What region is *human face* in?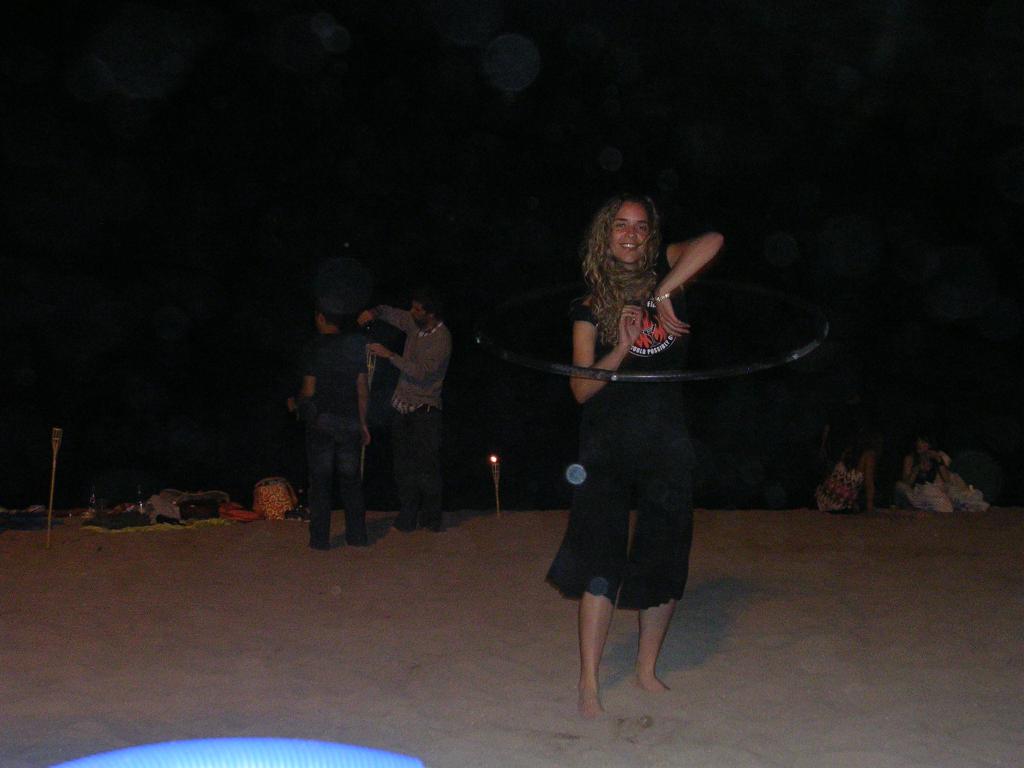
bbox=(409, 303, 426, 324).
